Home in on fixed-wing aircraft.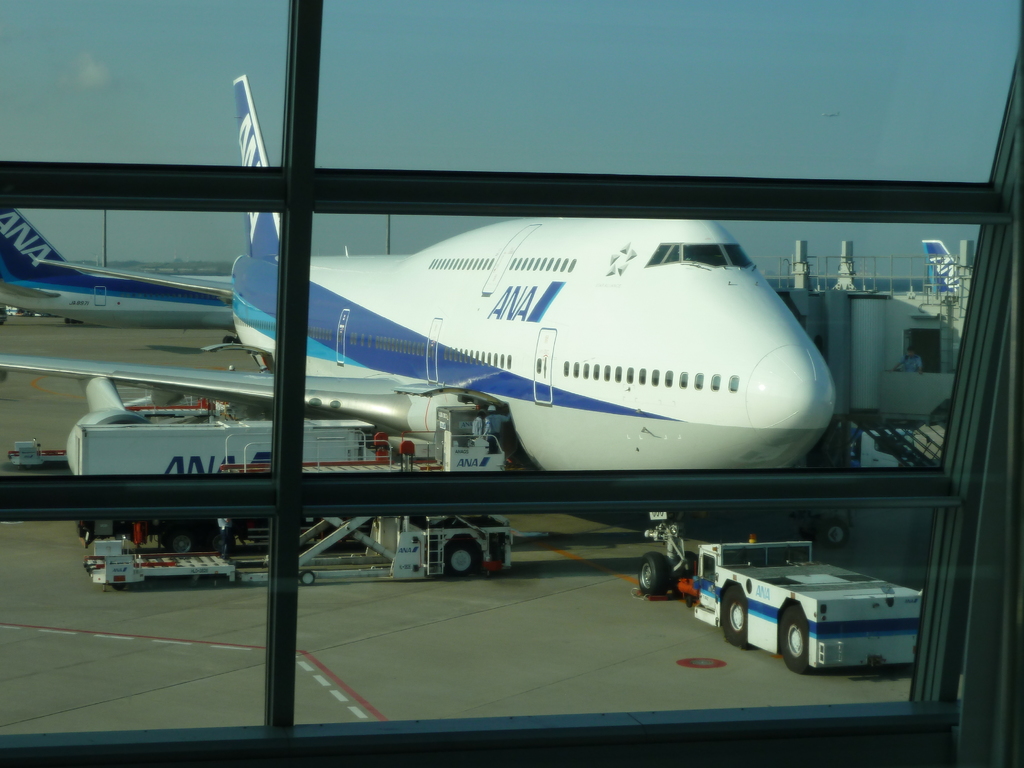
Homed in at crop(1, 202, 247, 325).
